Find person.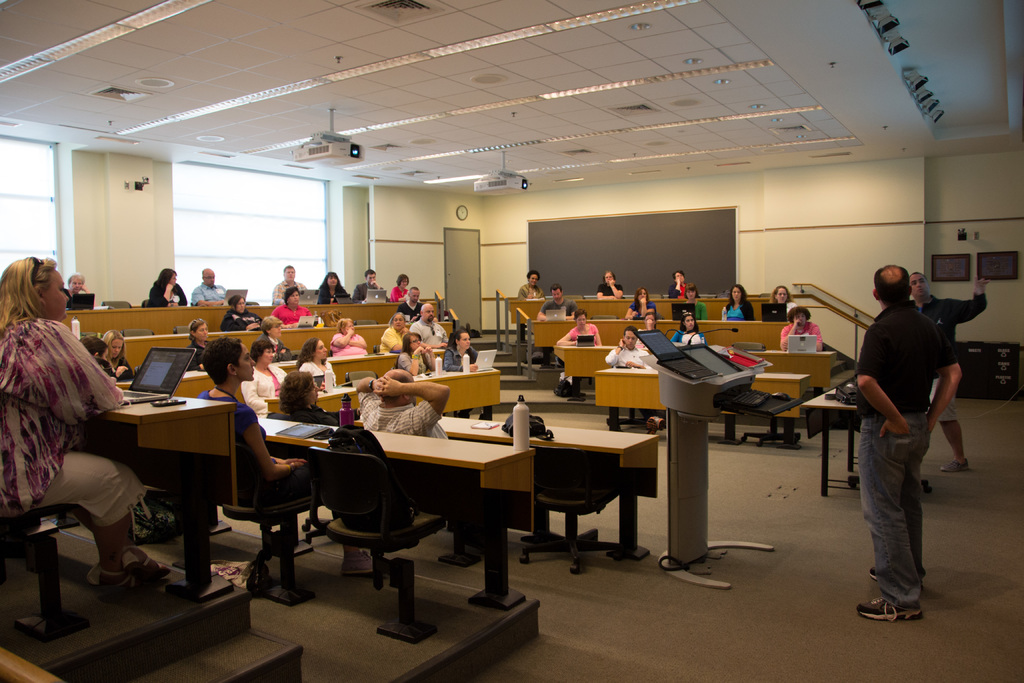
box(856, 263, 963, 622).
